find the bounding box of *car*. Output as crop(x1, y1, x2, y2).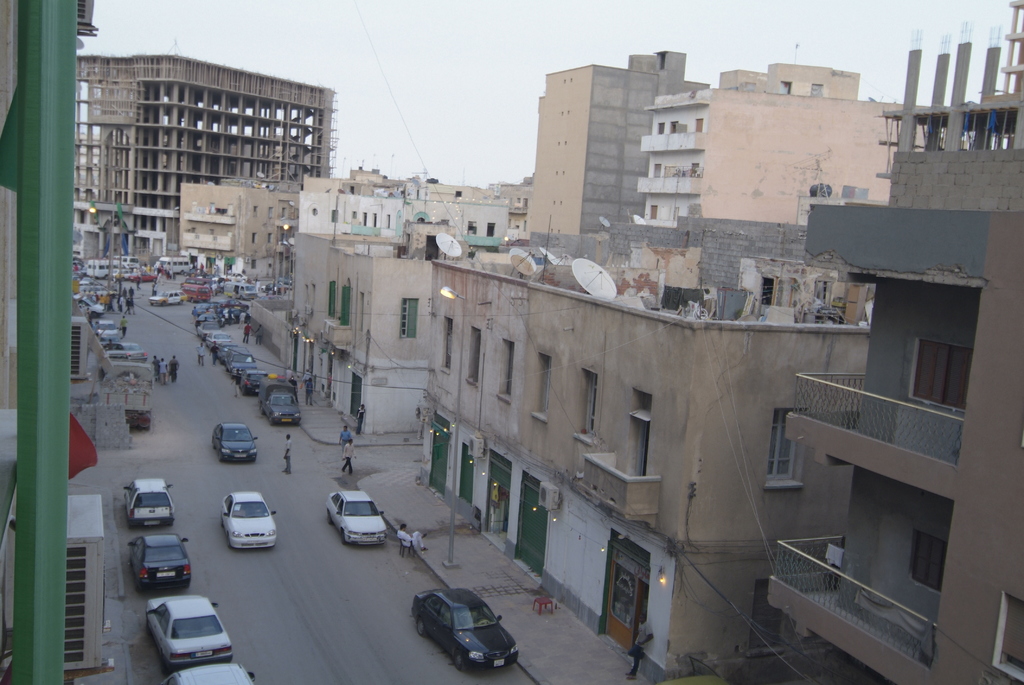
crop(408, 583, 517, 677).
